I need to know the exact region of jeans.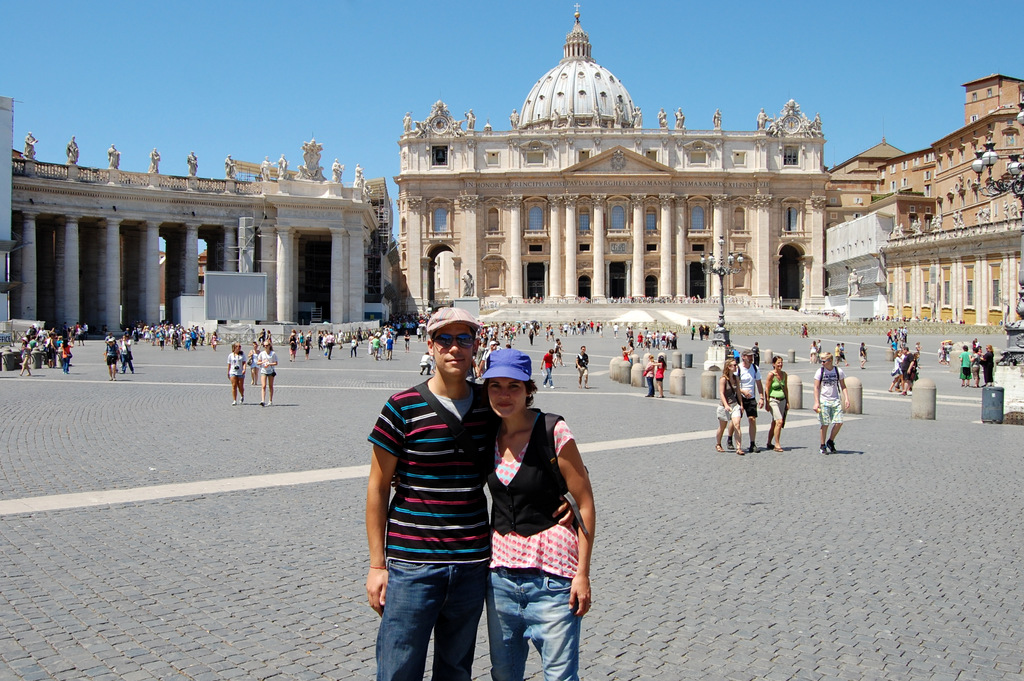
Region: left=490, top=570, right=582, bottom=680.
